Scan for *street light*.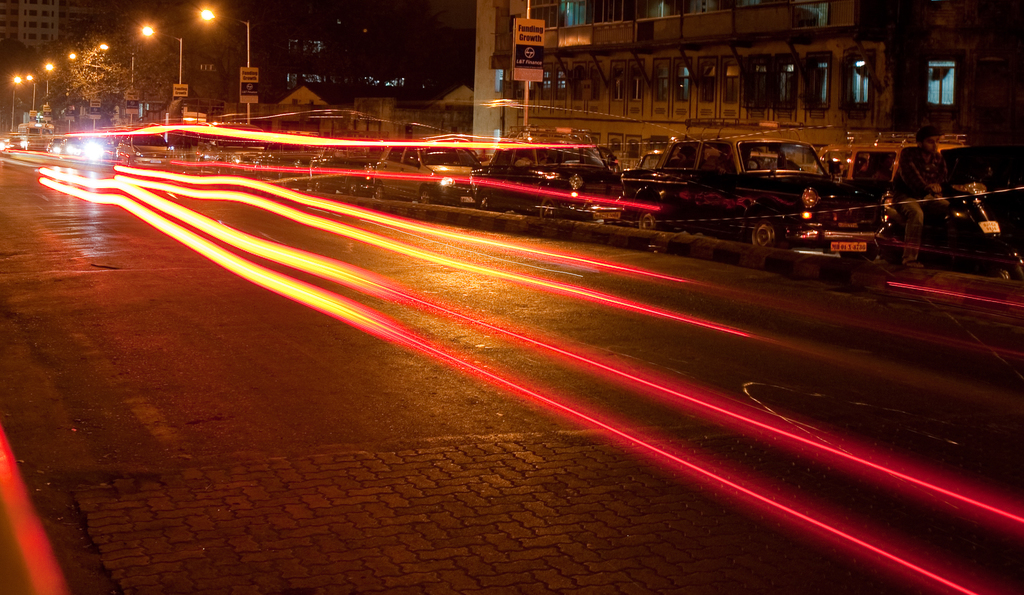
Scan result: 10, 70, 20, 137.
